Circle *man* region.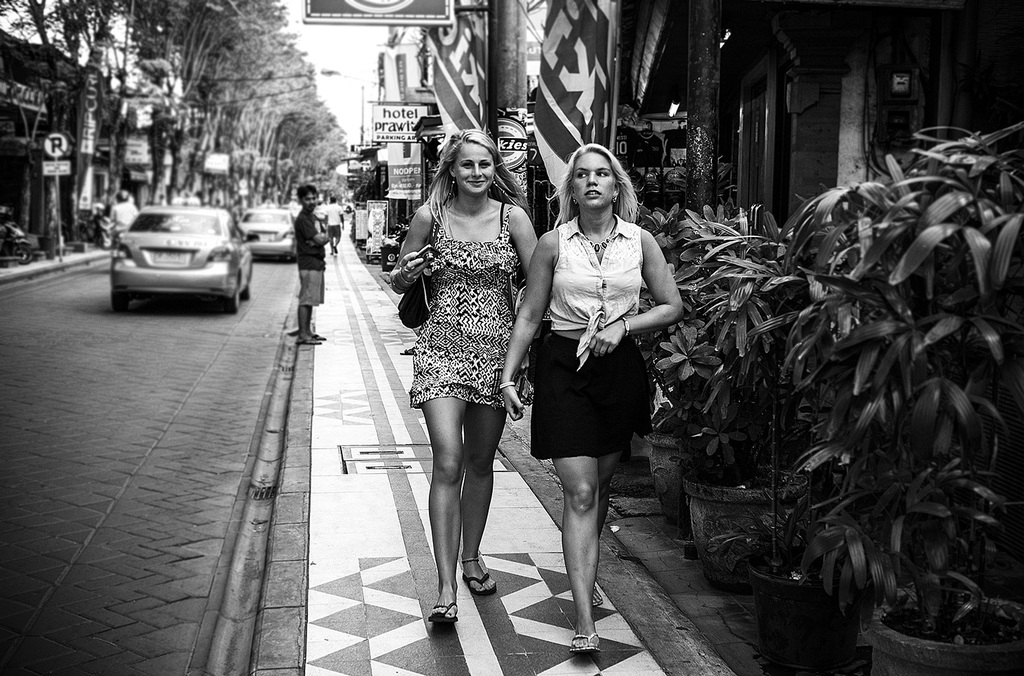
Region: <region>324, 197, 346, 258</region>.
